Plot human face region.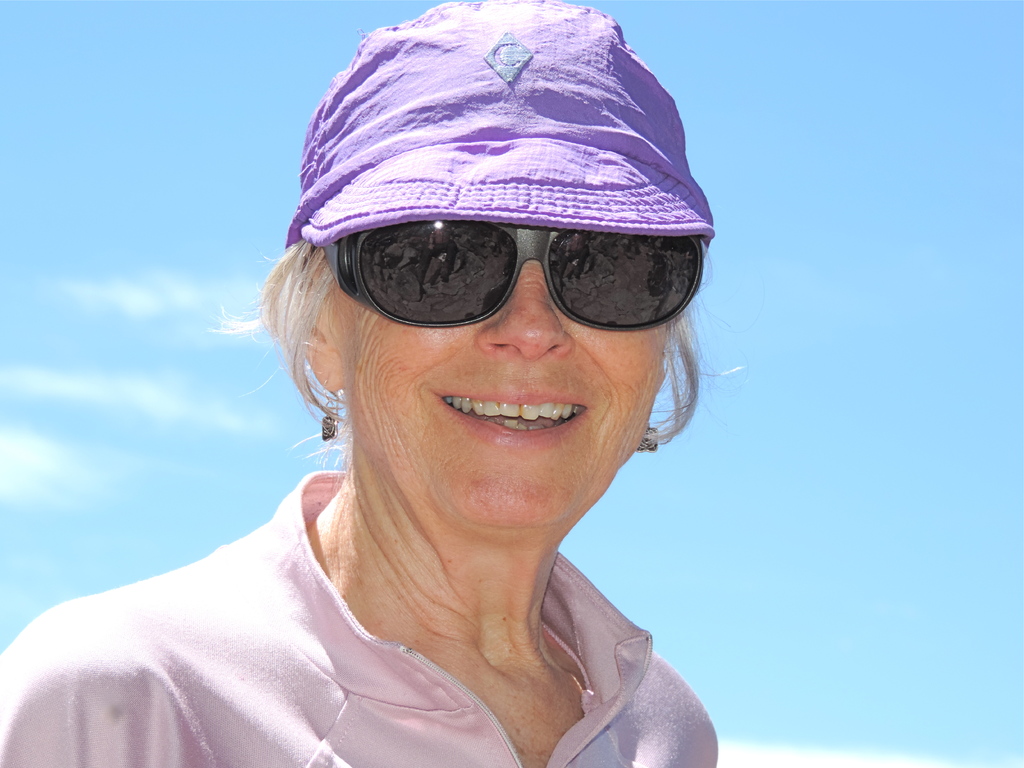
Plotted at <region>340, 227, 667, 522</region>.
